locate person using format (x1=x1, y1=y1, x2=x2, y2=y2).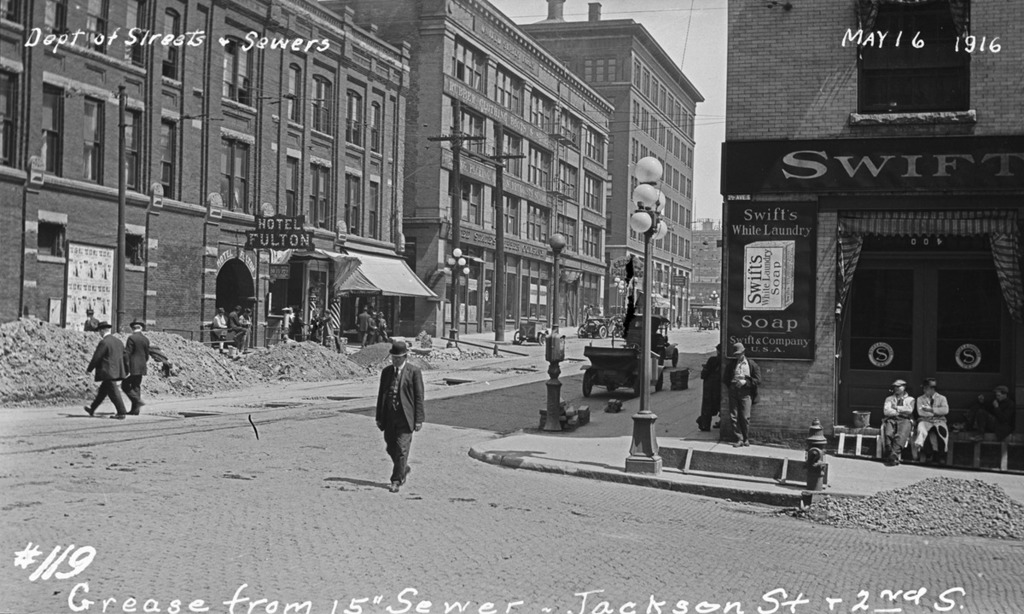
(x1=227, y1=303, x2=245, y2=349).
